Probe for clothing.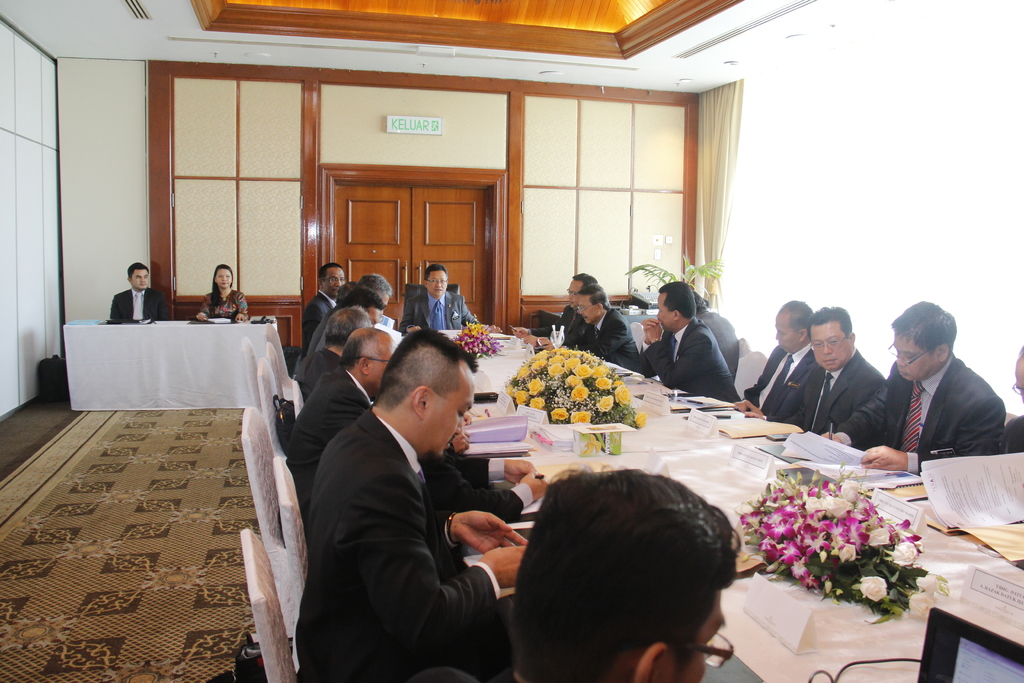
Probe result: left=284, top=363, right=360, bottom=513.
